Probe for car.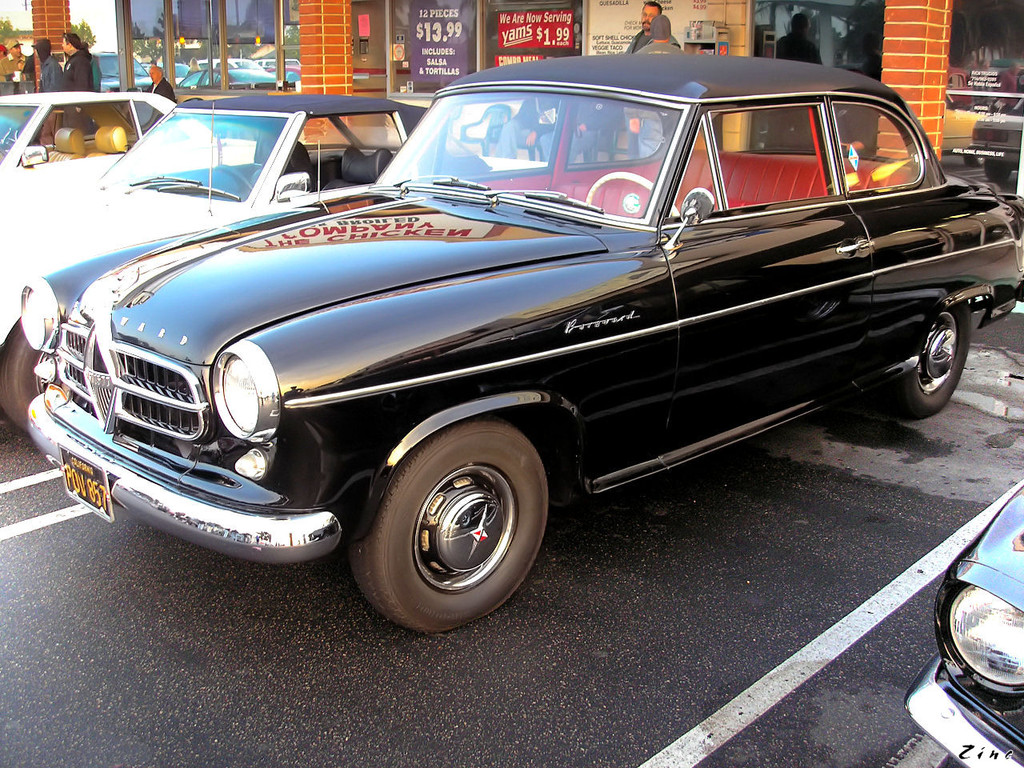
Probe result: left=898, top=480, right=1023, bottom=767.
